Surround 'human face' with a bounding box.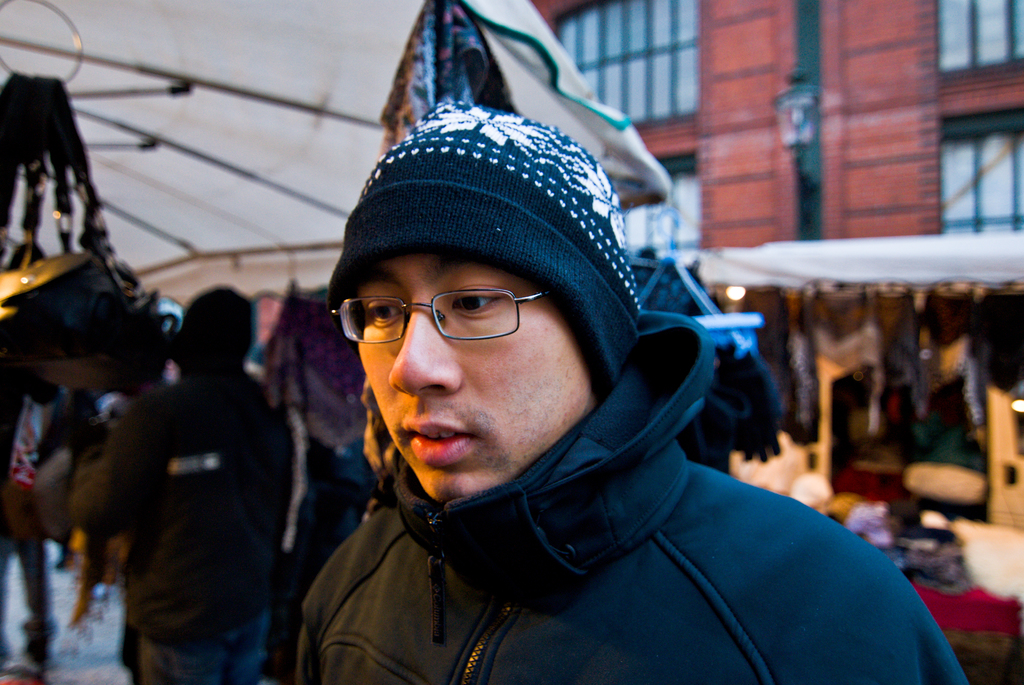
(x1=337, y1=238, x2=592, y2=501).
